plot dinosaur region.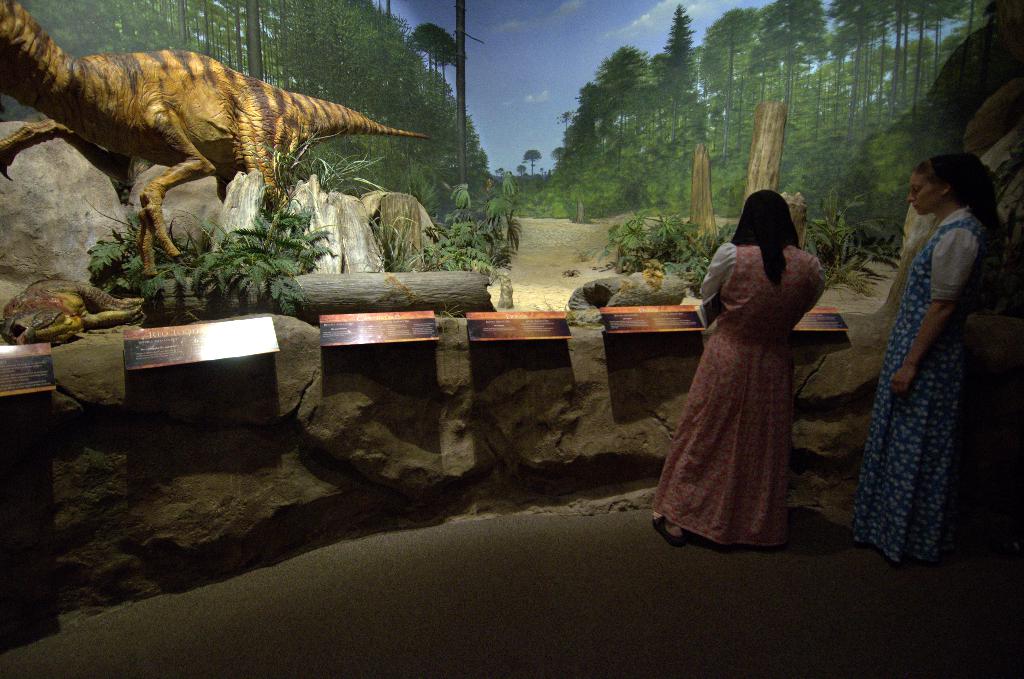
Plotted at [0, 277, 148, 347].
